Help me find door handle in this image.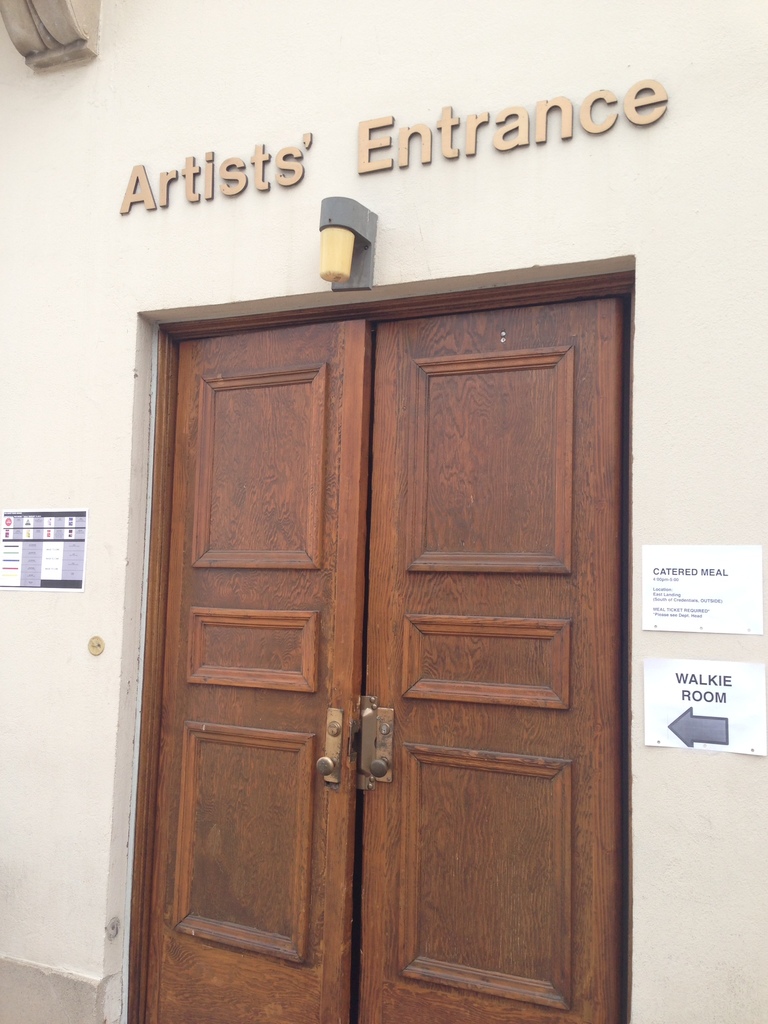
Found it: 314 705 347 786.
